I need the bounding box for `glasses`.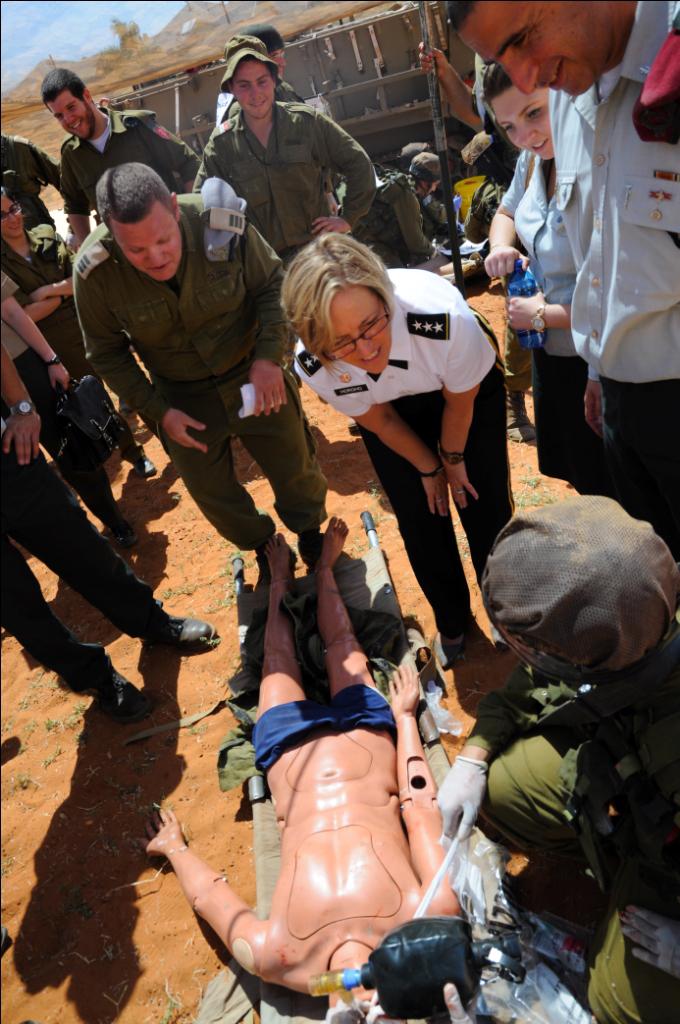
Here it is: 319:296:388:365.
